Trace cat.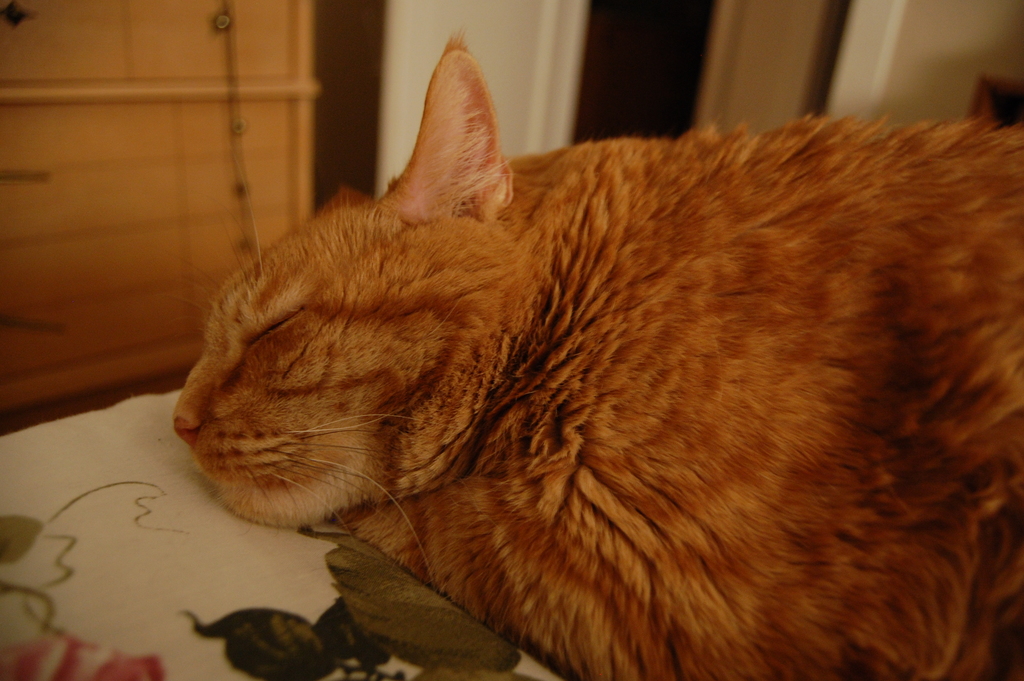
Traced to locate(172, 25, 1023, 679).
